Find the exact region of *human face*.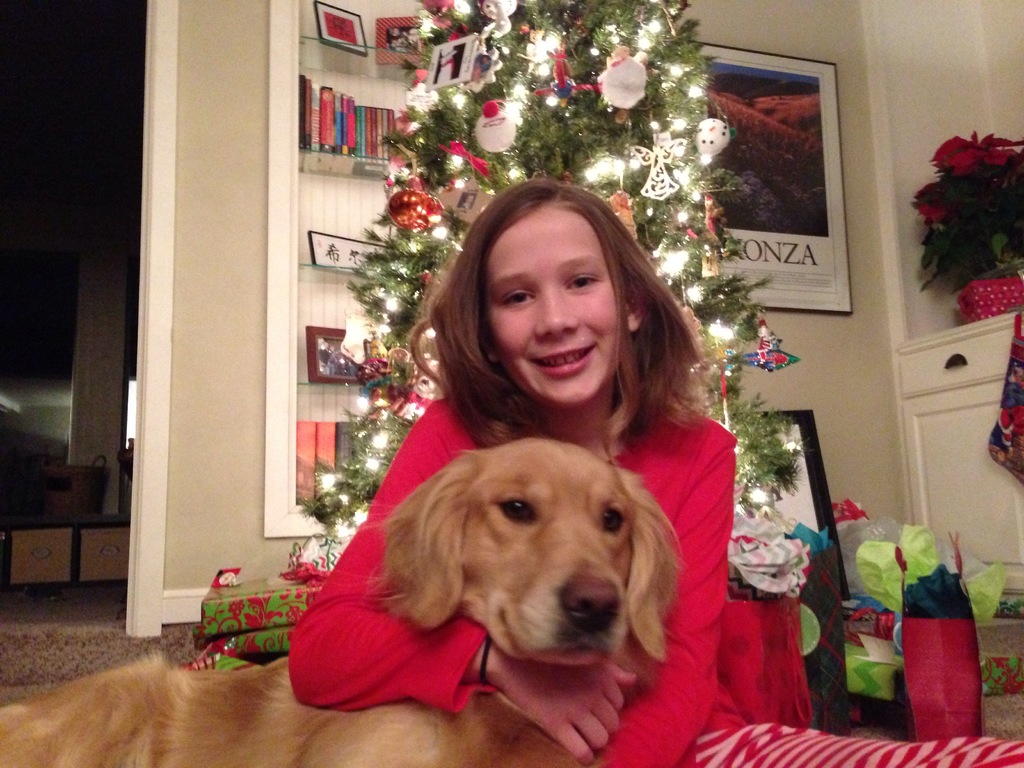
Exact region: <region>483, 209, 621, 403</region>.
